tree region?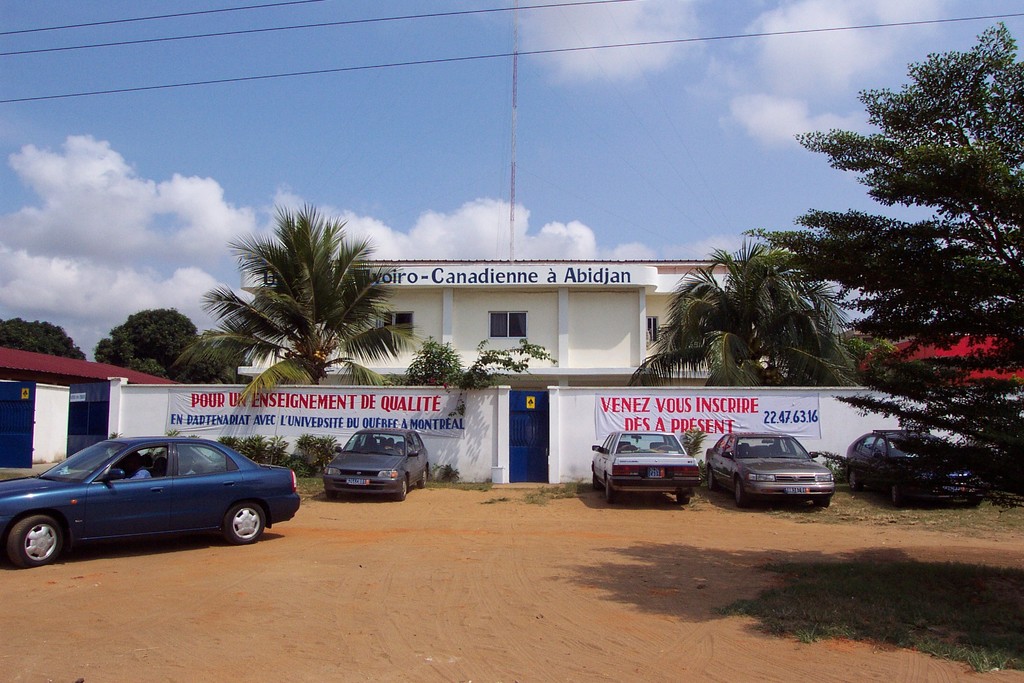
bbox=[93, 322, 226, 375]
